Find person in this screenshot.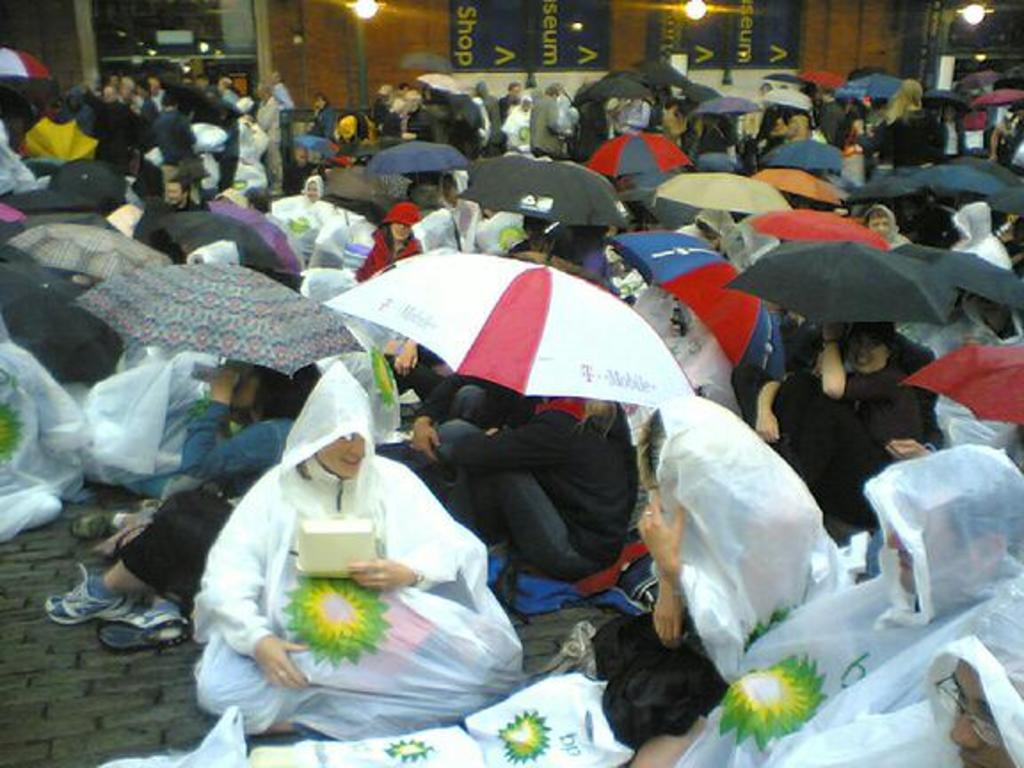
The bounding box for person is BBox(651, 21, 727, 84).
